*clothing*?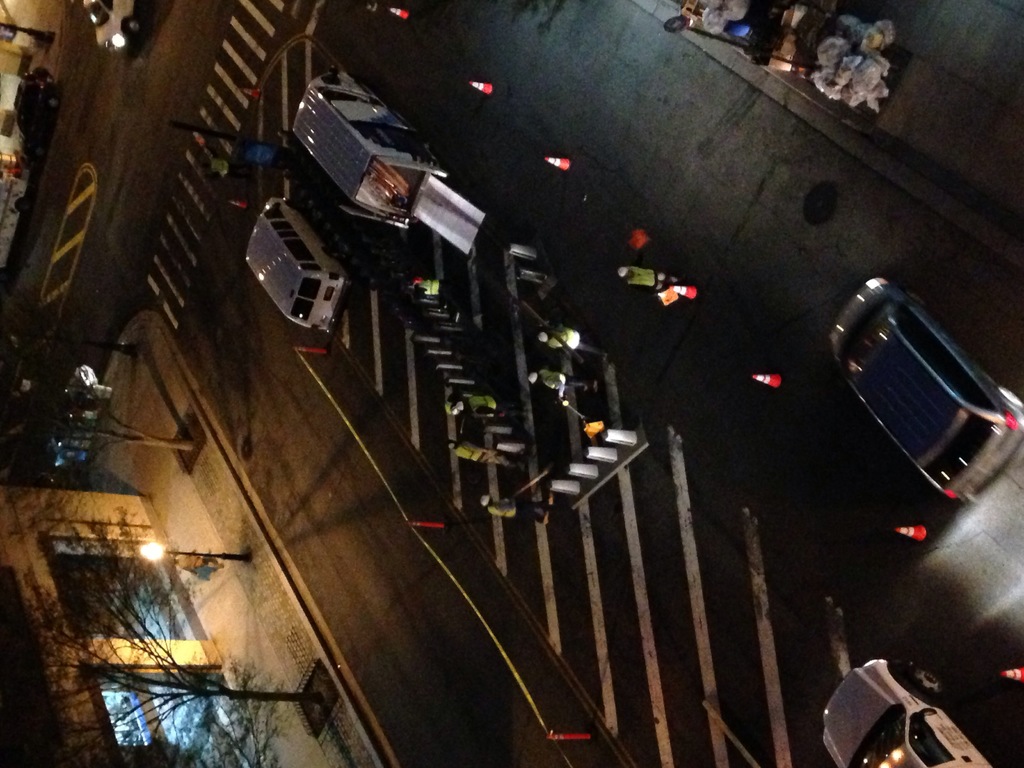
region(413, 274, 456, 298)
